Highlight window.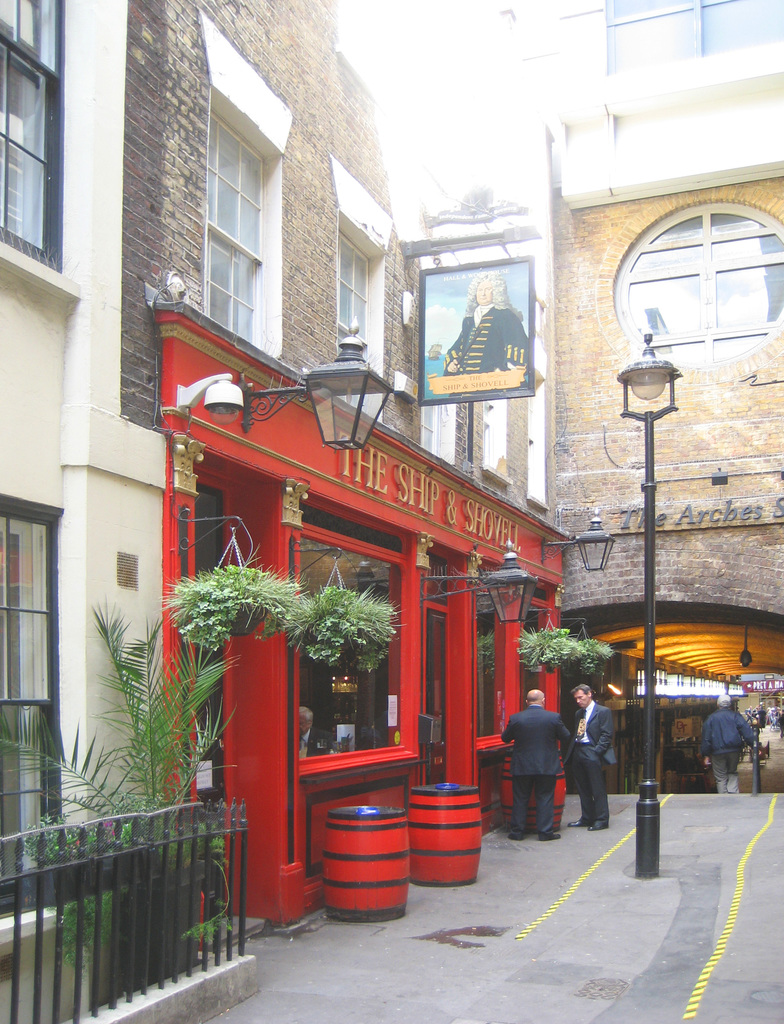
Highlighted region: BBox(515, 599, 559, 739).
